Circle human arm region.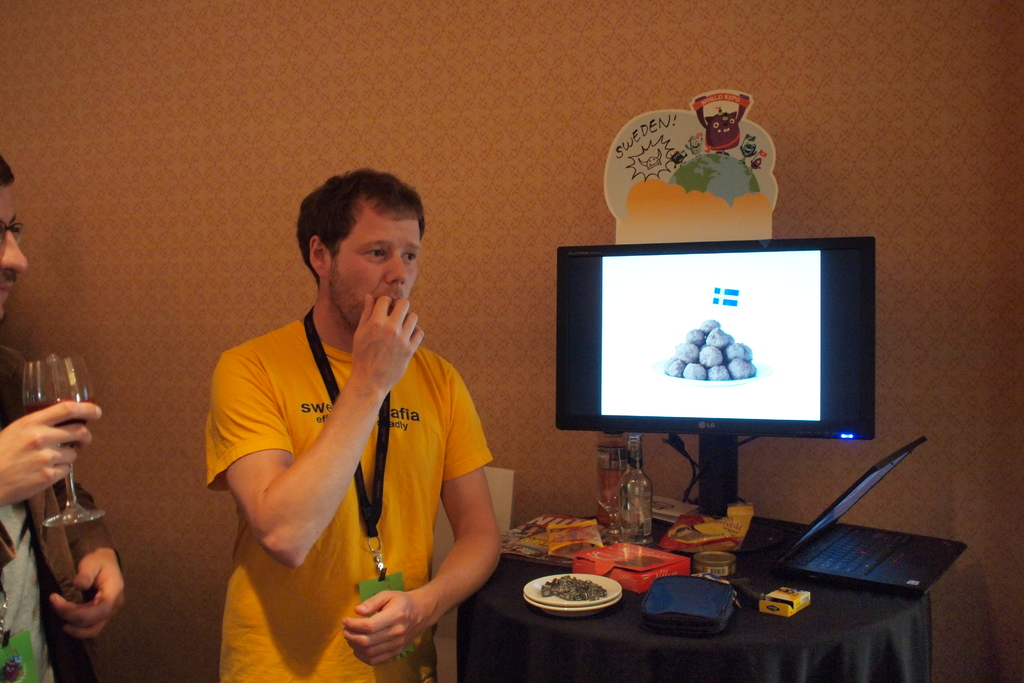
Region: (left=343, top=372, right=504, bottom=671).
